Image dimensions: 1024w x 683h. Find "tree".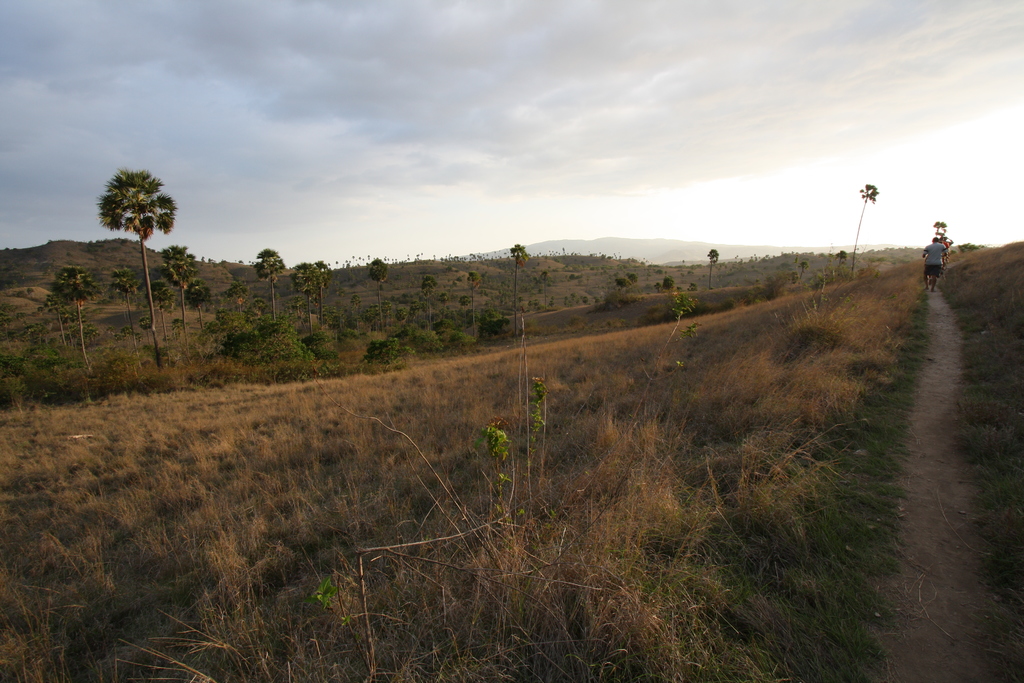
crop(253, 243, 275, 328).
